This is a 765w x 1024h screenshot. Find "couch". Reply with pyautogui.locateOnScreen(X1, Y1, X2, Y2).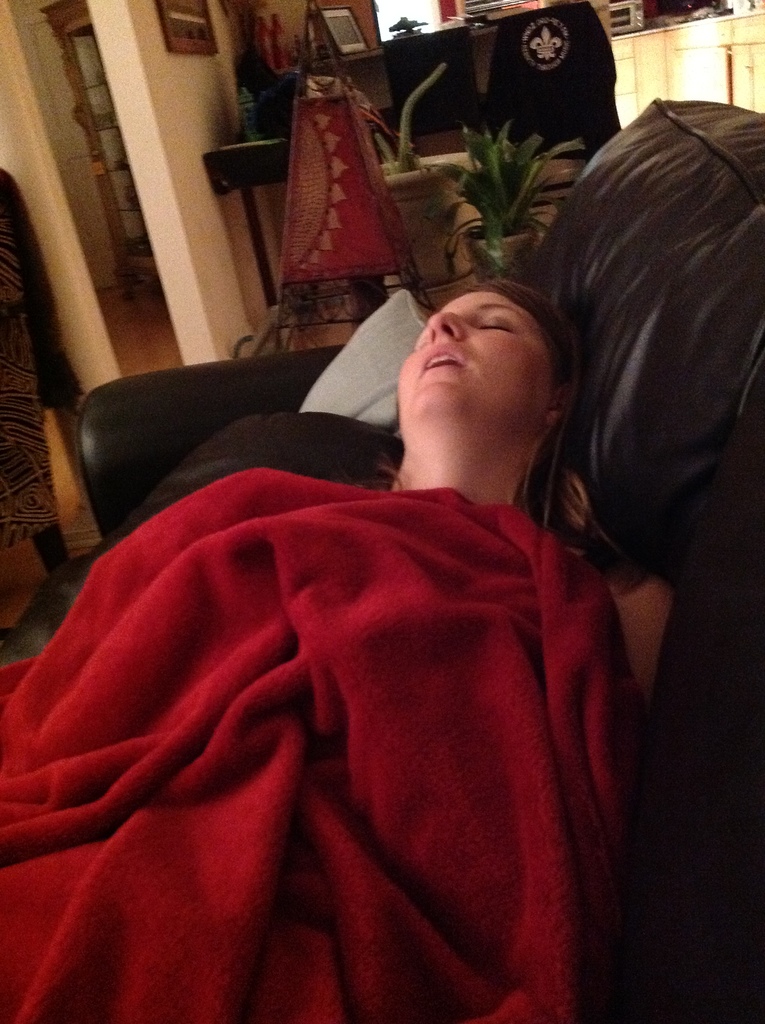
pyautogui.locateOnScreen(79, 93, 764, 1023).
